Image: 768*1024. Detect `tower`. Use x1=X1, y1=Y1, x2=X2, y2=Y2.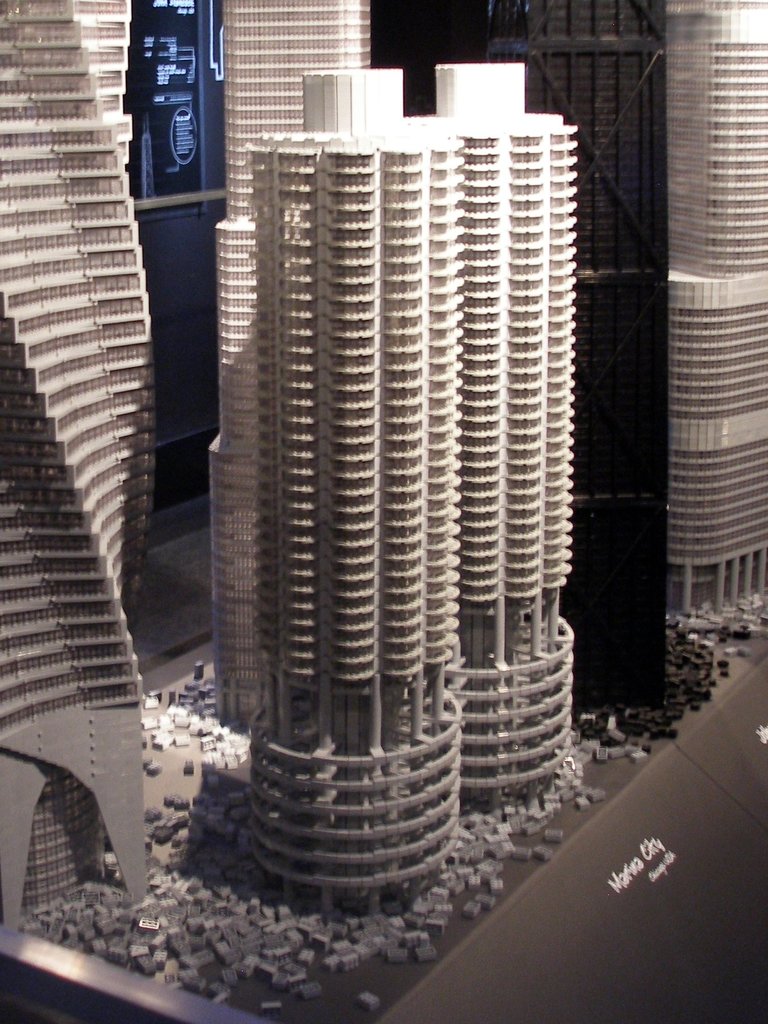
x1=527, y1=4, x2=767, y2=705.
